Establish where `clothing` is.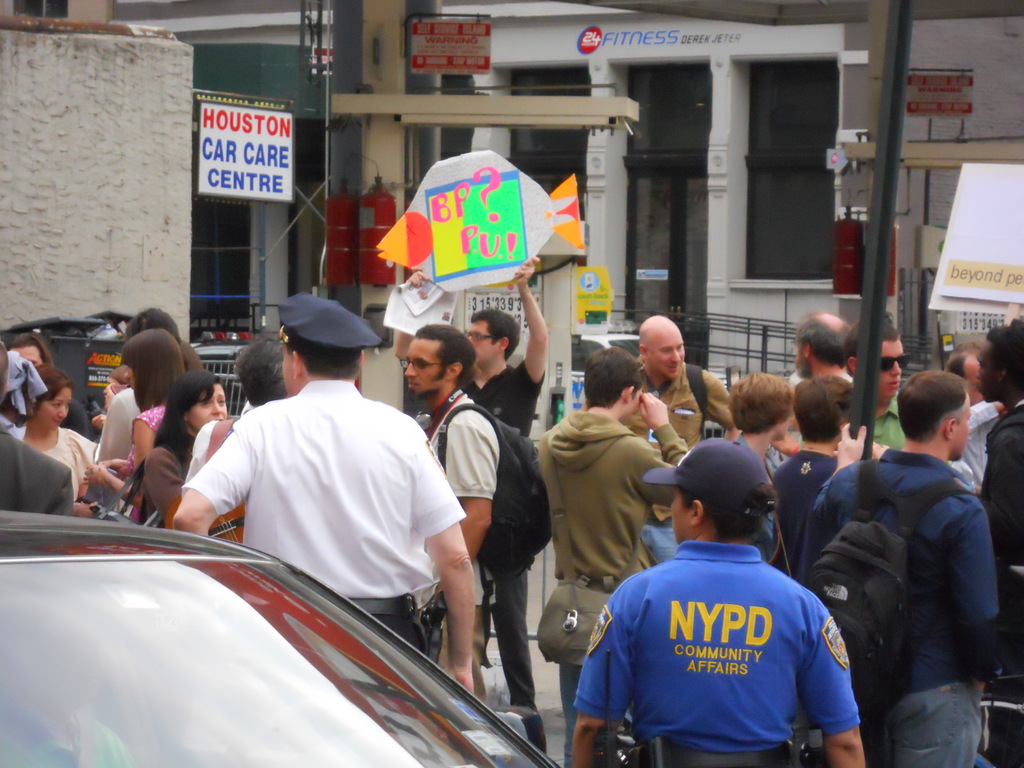
Established at 643/364/746/456.
